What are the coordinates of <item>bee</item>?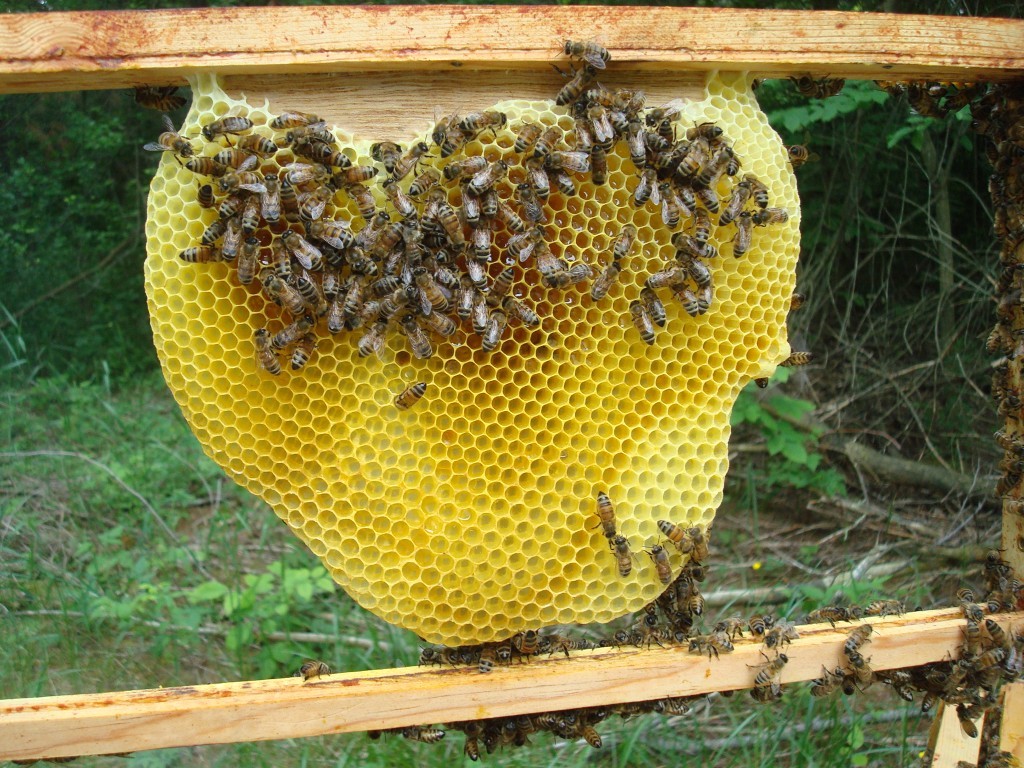
region(546, 261, 600, 289).
